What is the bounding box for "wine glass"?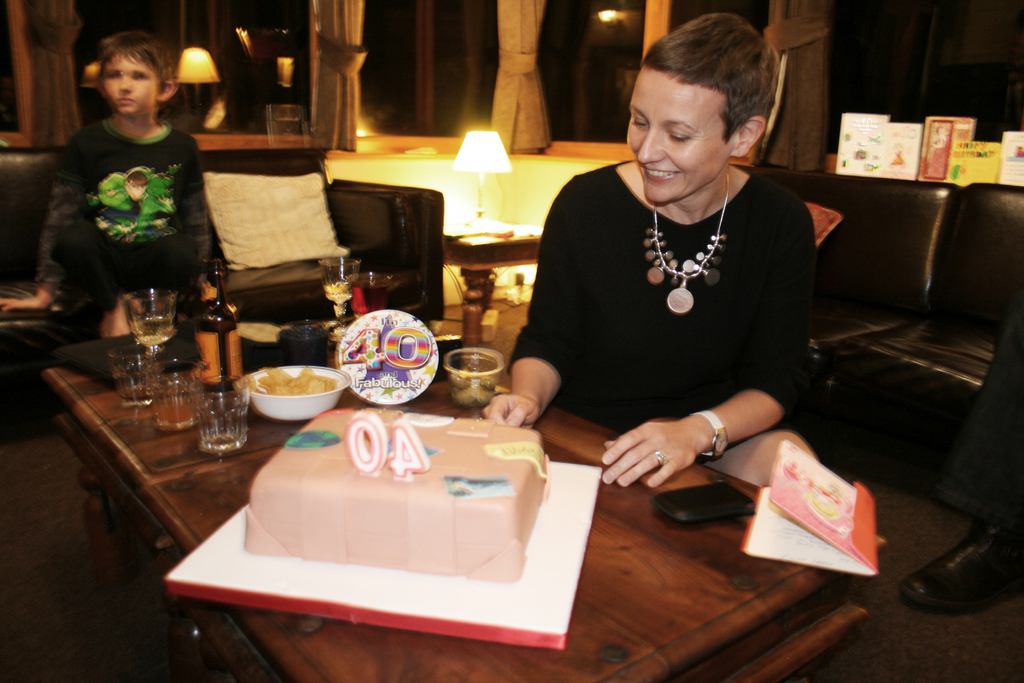
[123, 288, 178, 353].
